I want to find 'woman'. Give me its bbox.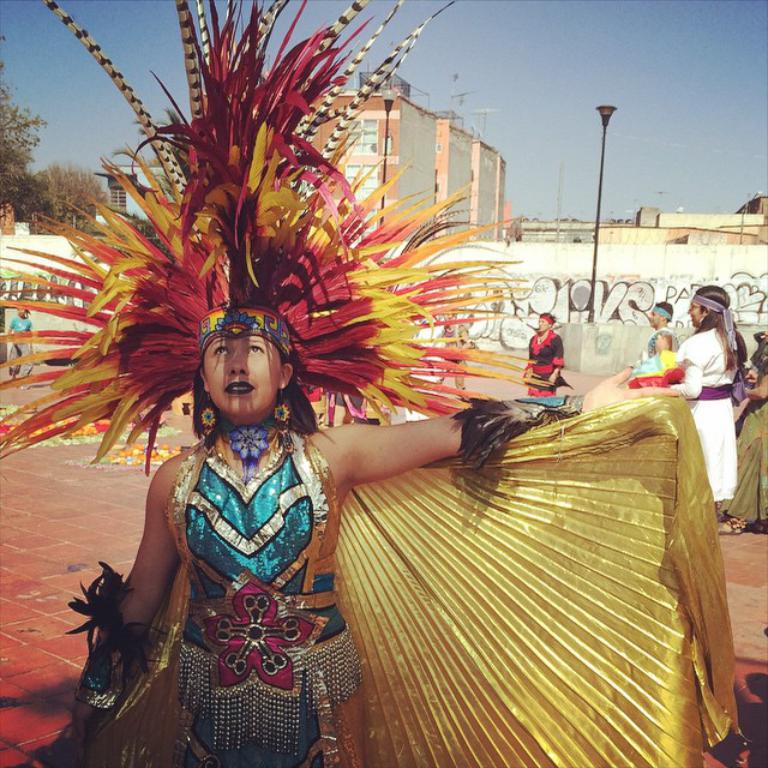
(714, 330, 767, 536).
